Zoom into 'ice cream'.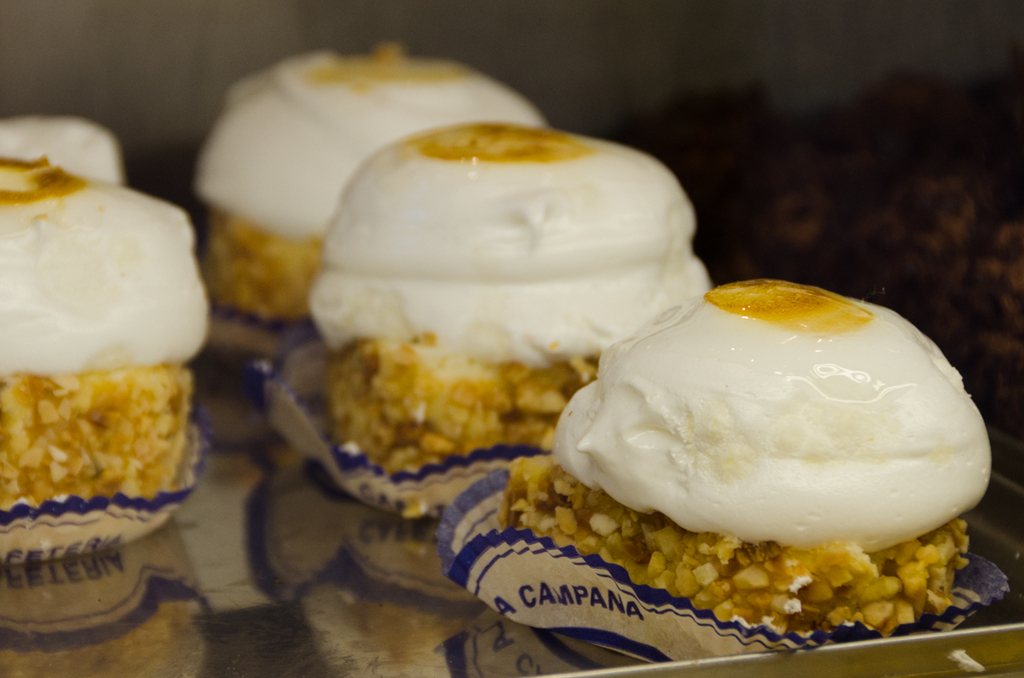
Zoom target: x1=0, y1=107, x2=125, y2=186.
